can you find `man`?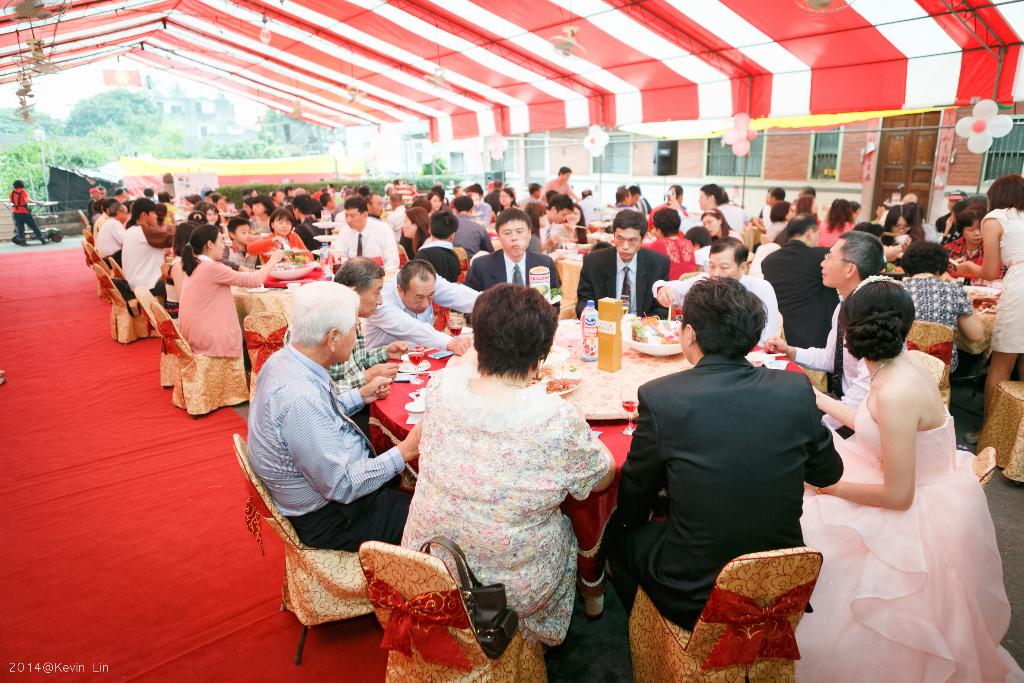
Yes, bounding box: (520,180,547,206).
